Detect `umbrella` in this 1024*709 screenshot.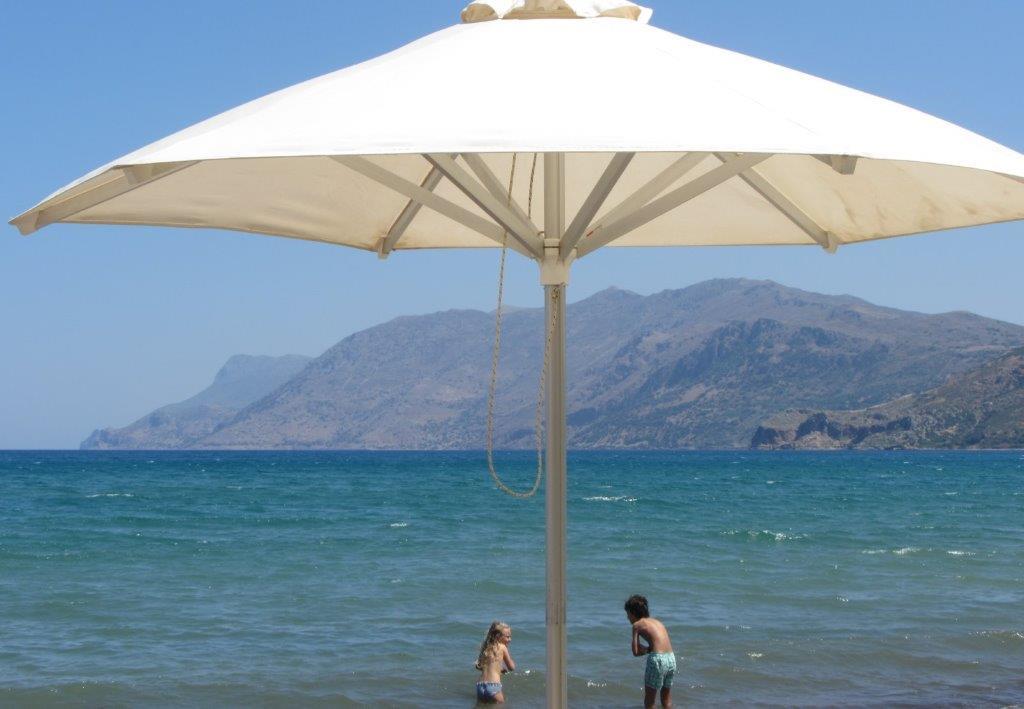
Detection: [x1=7, y1=0, x2=1023, y2=706].
